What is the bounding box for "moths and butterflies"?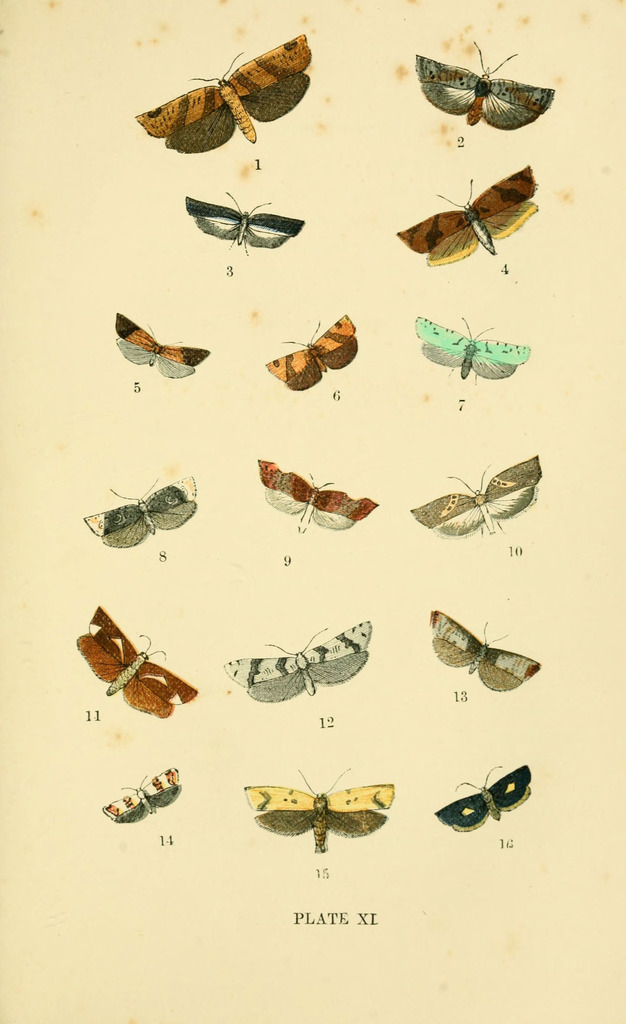
locate(252, 458, 377, 533).
